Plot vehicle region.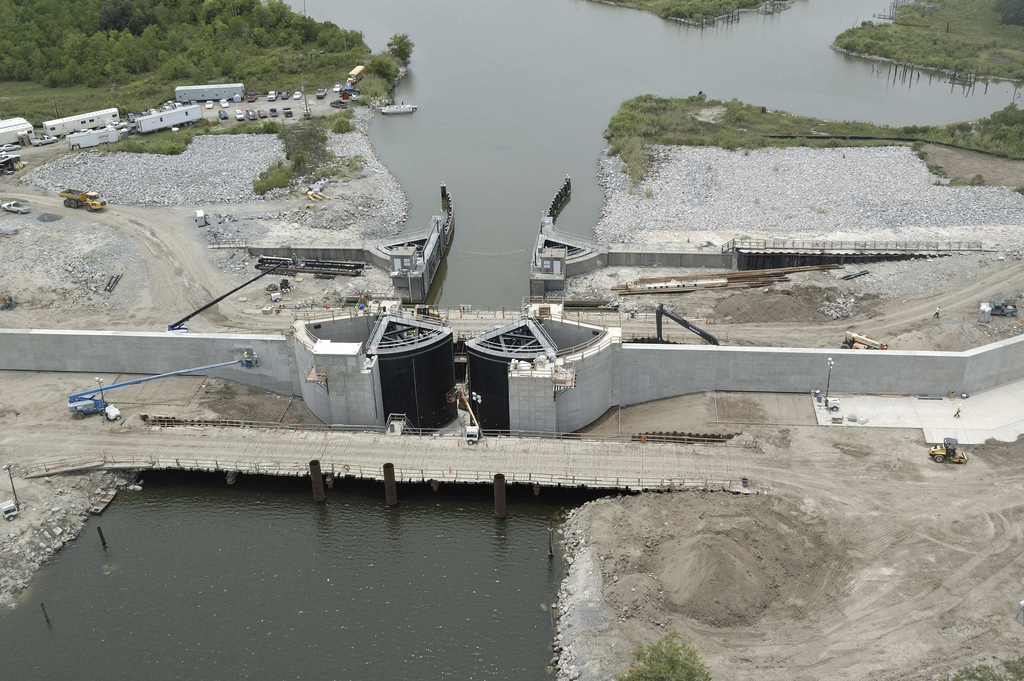
Plotted at bbox=[59, 184, 104, 212].
